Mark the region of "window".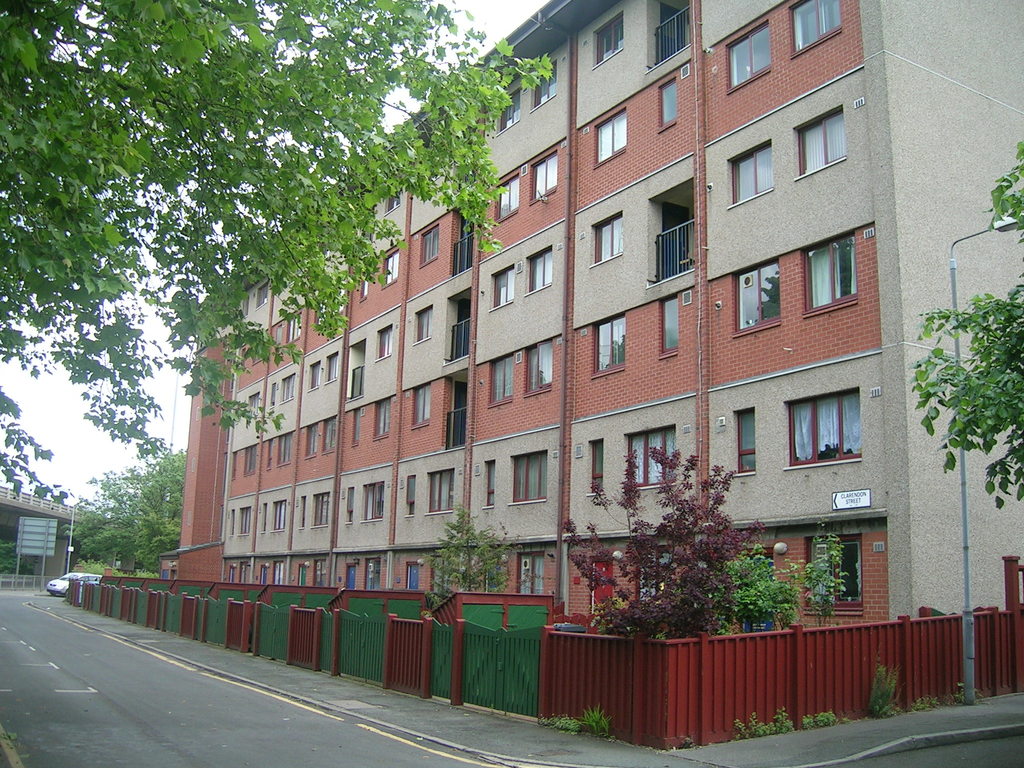
Region: <box>412,385,430,435</box>.
